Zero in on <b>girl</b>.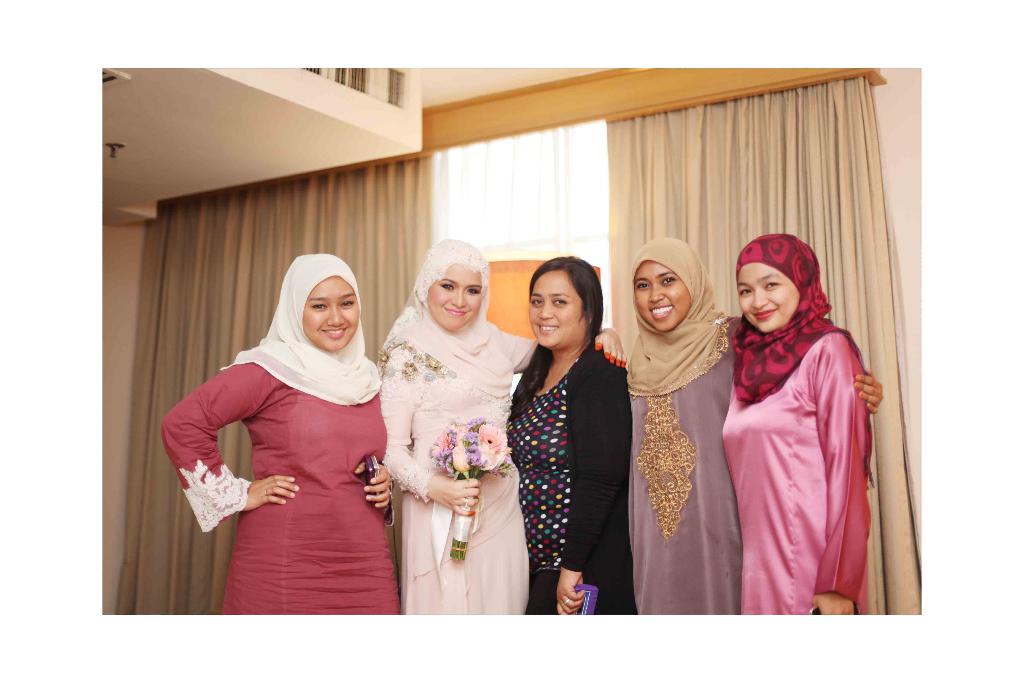
Zeroed in: 378 236 630 614.
